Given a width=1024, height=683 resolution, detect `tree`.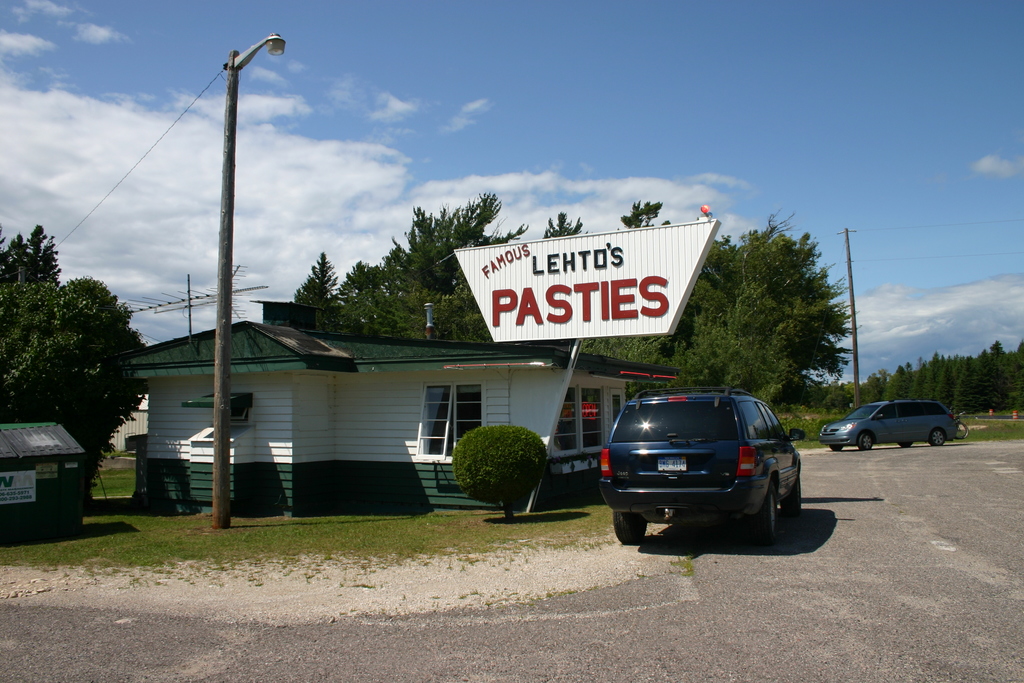
[left=298, top=250, right=335, bottom=300].
